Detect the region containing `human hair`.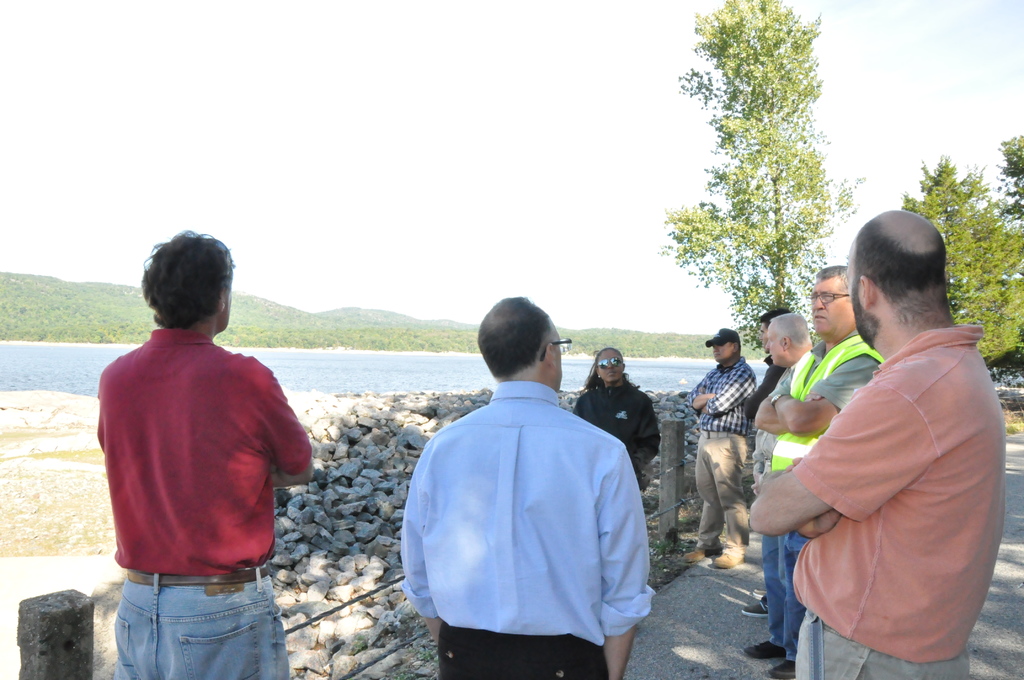
{"x1": 573, "y1": 350, "x2": 640, "y2": 389}.
